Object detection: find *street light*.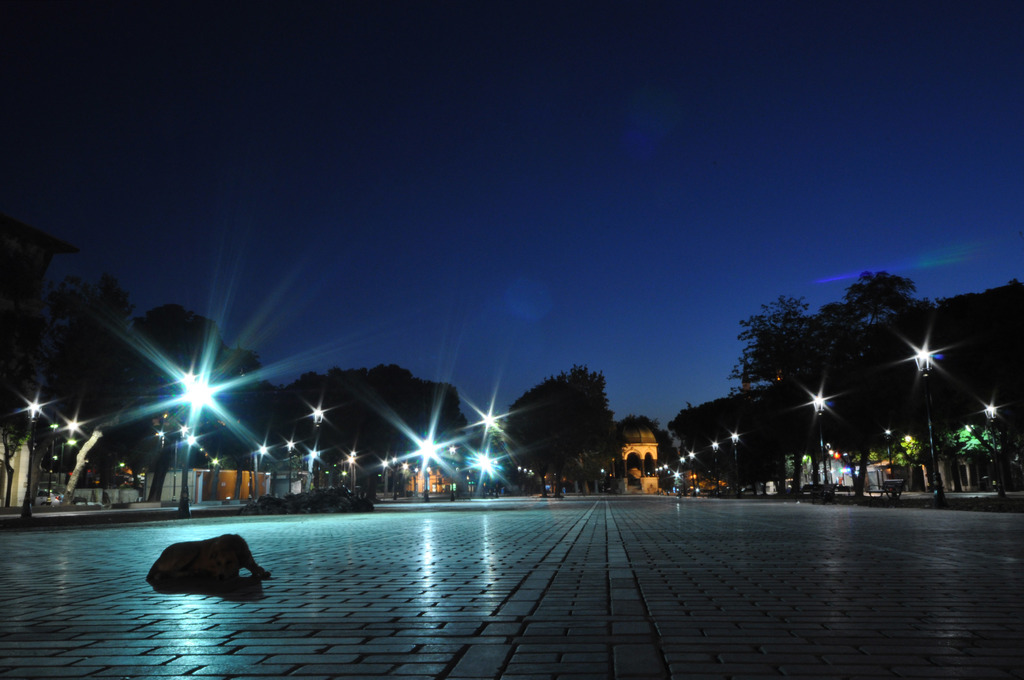
(x1=803, y1=395, x2=834, y2=501).
